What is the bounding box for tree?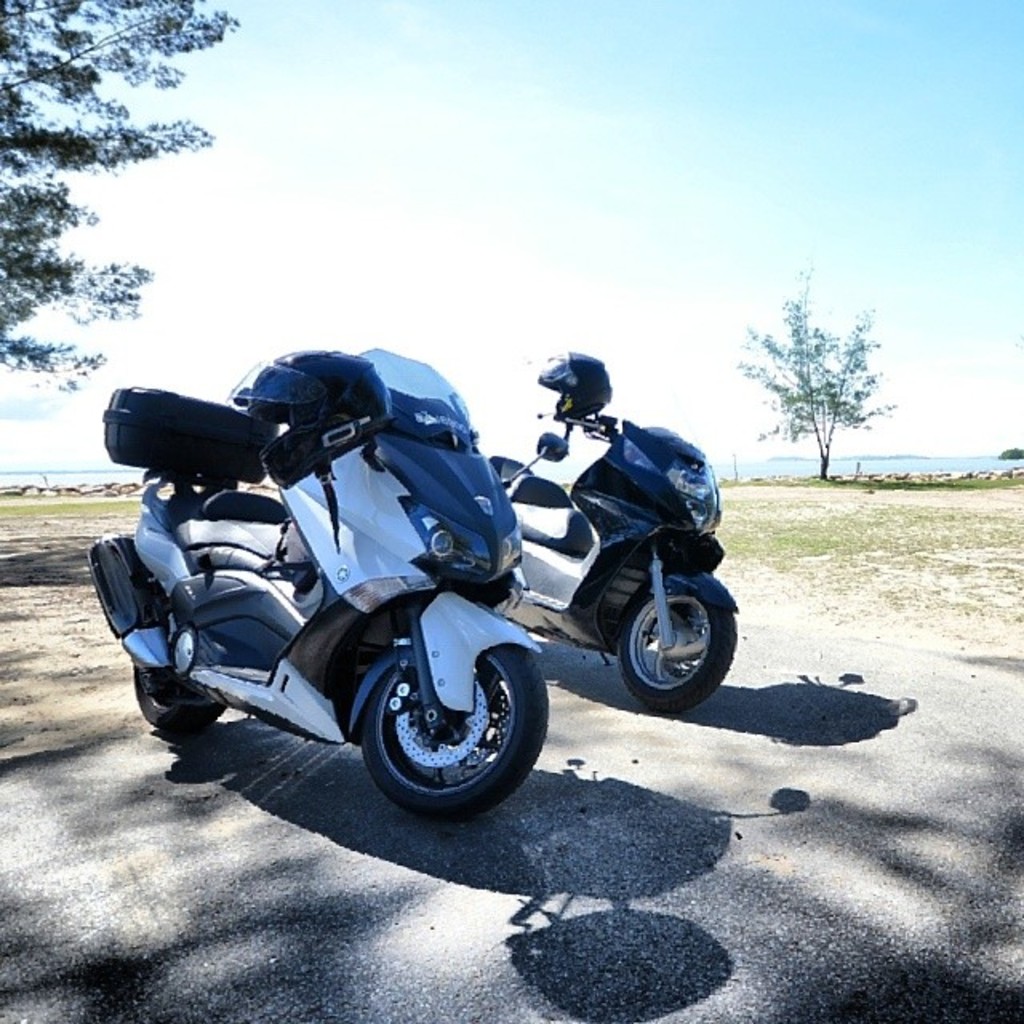
0/0/240/392.
